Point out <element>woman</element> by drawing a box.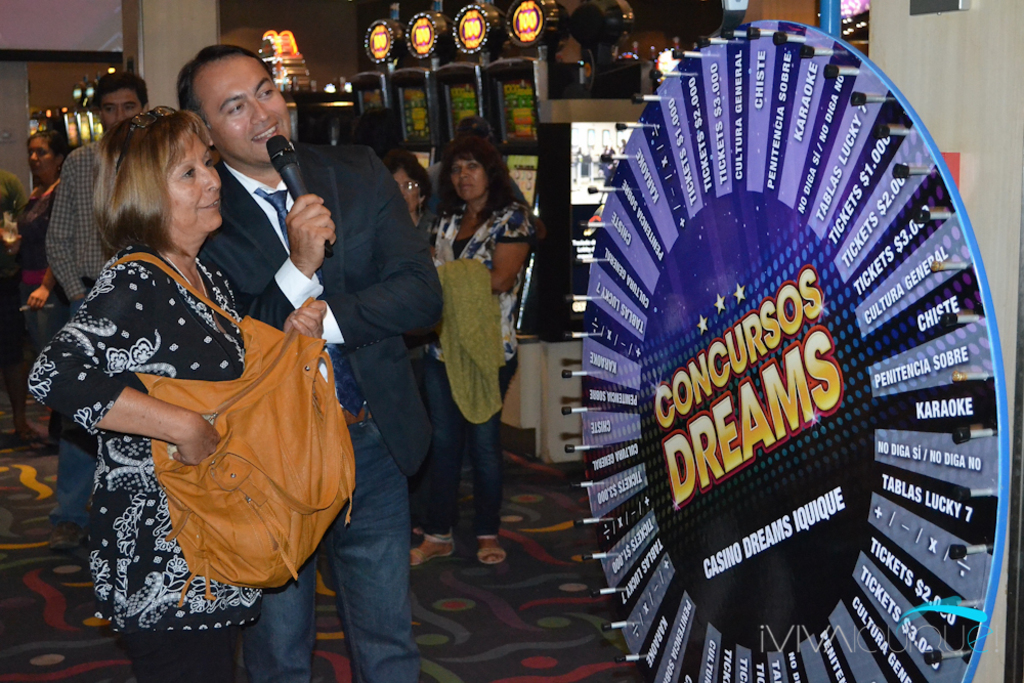
x1=37 y1=69 x2=310 y2=682.
